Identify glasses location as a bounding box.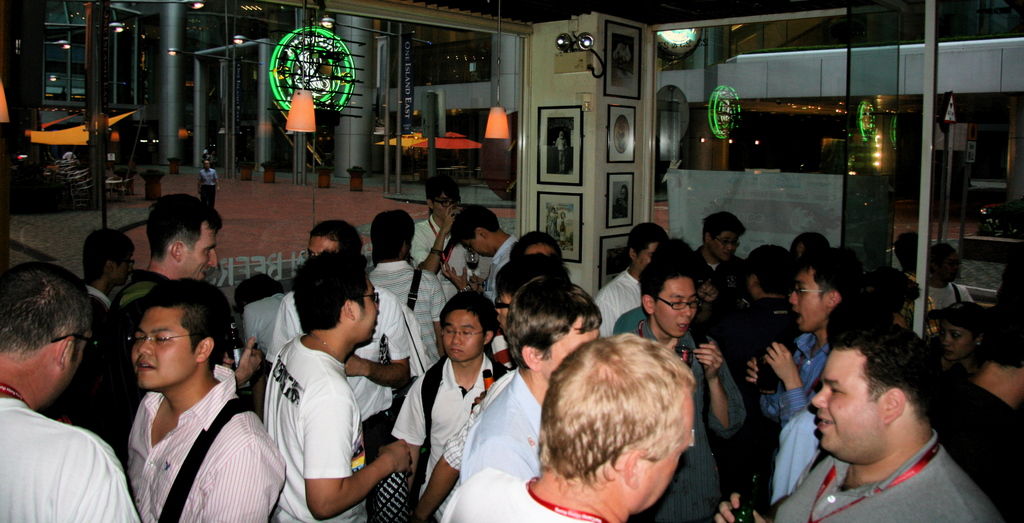
rect(344, 291, 381, 305).
